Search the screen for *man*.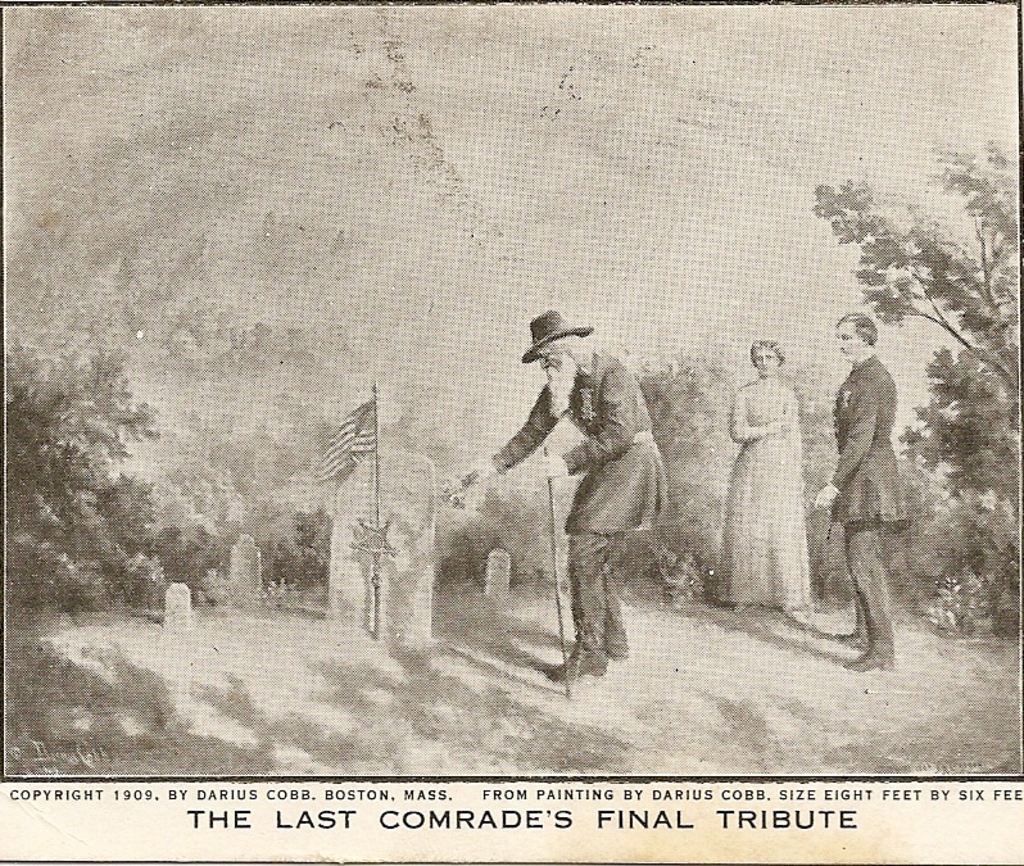
Found at detection(806, 310, 907, 666).
